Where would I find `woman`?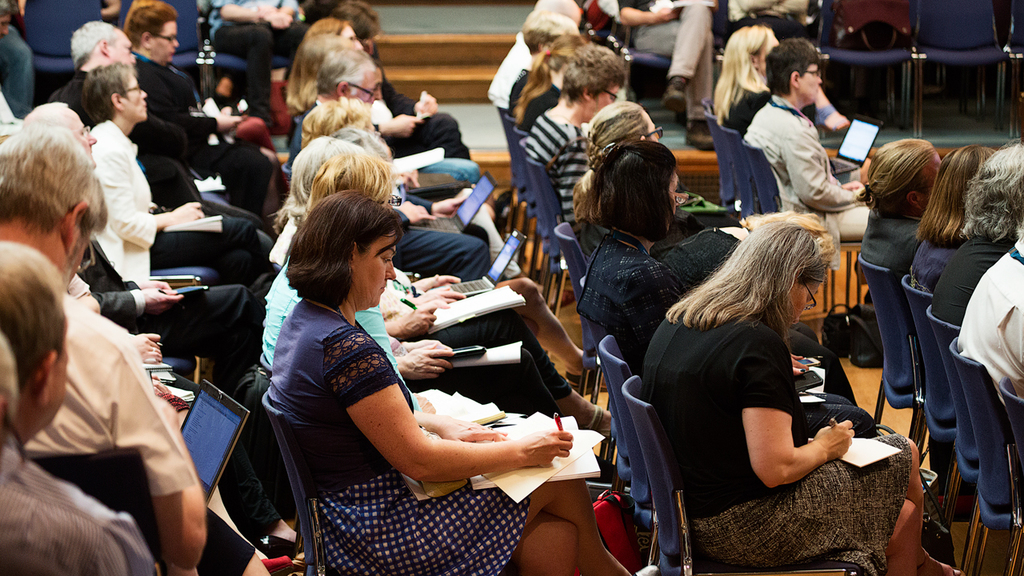
At Rect(120, 0, 287, 202).
